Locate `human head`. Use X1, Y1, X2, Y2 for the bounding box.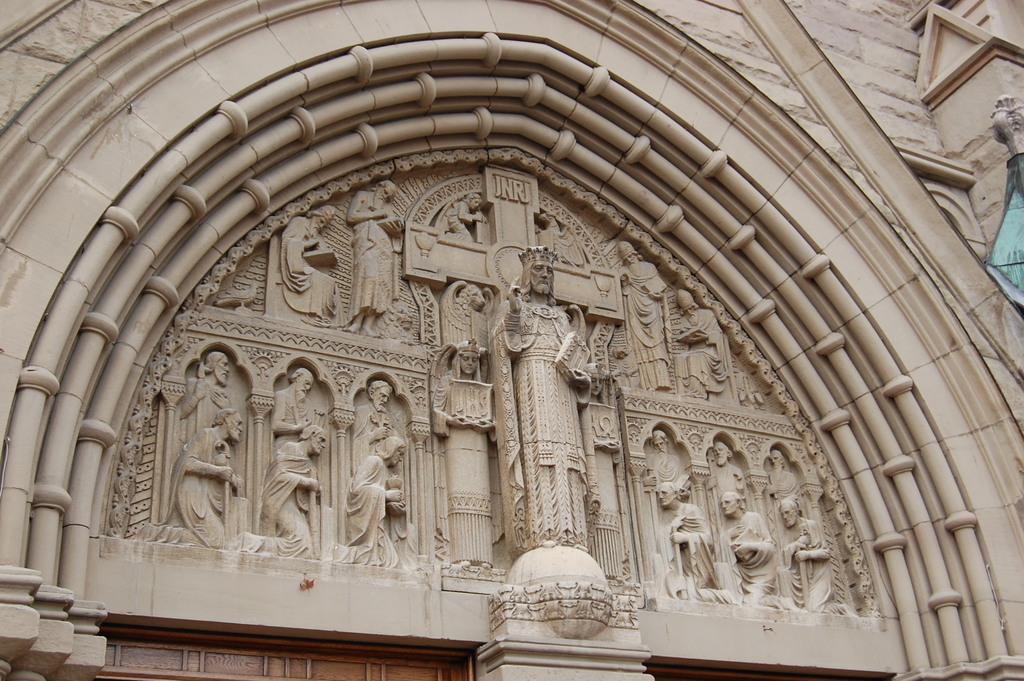
711, 439, 732, 466.
